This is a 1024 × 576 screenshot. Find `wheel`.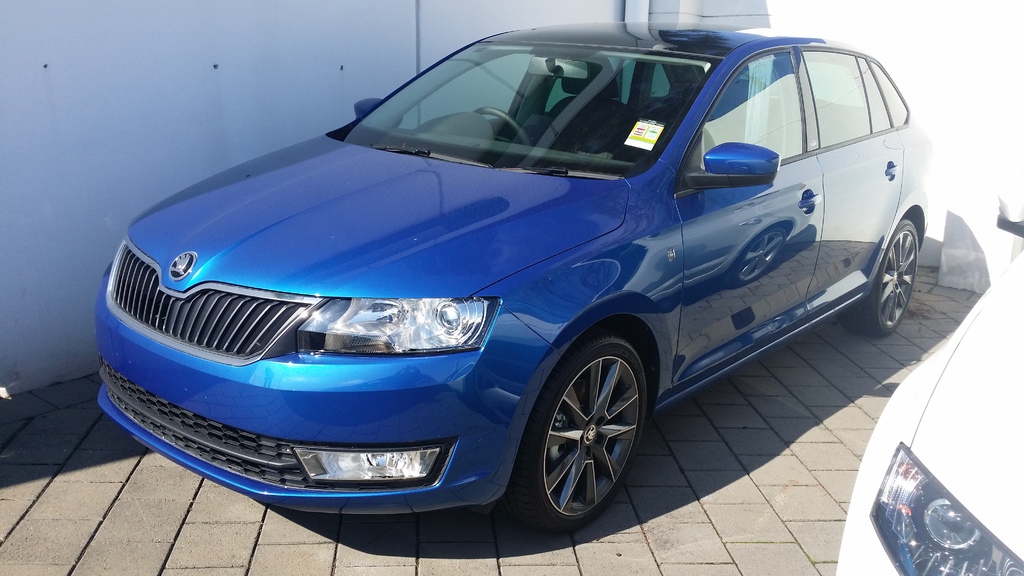
Bounding box: 521/339/647/520.
